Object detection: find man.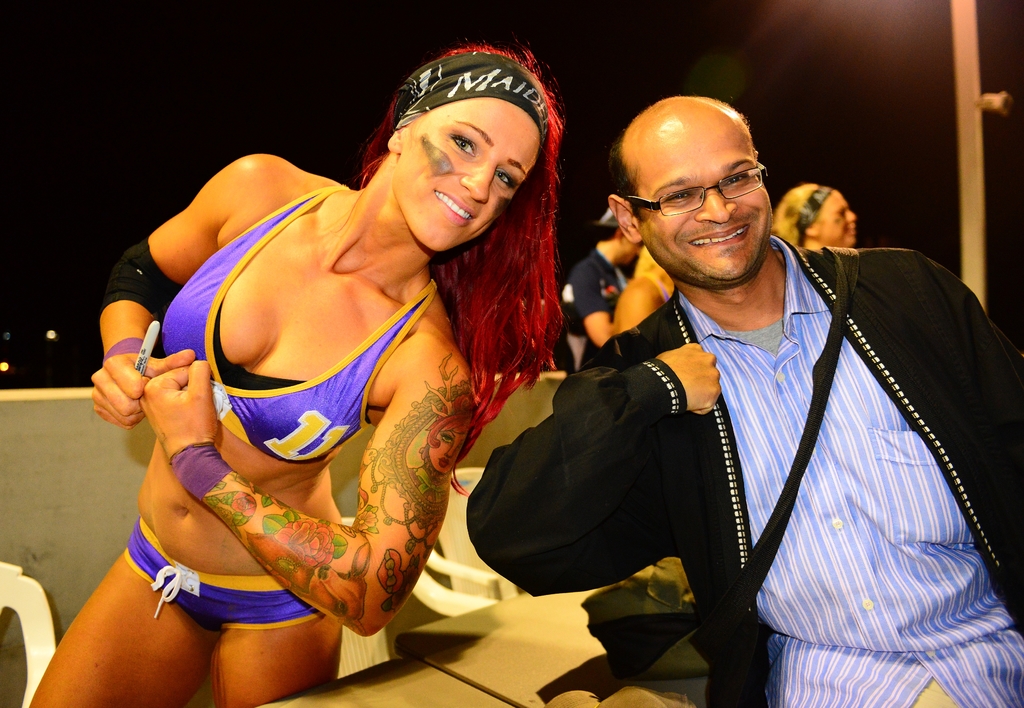
463,94,1023,707.
